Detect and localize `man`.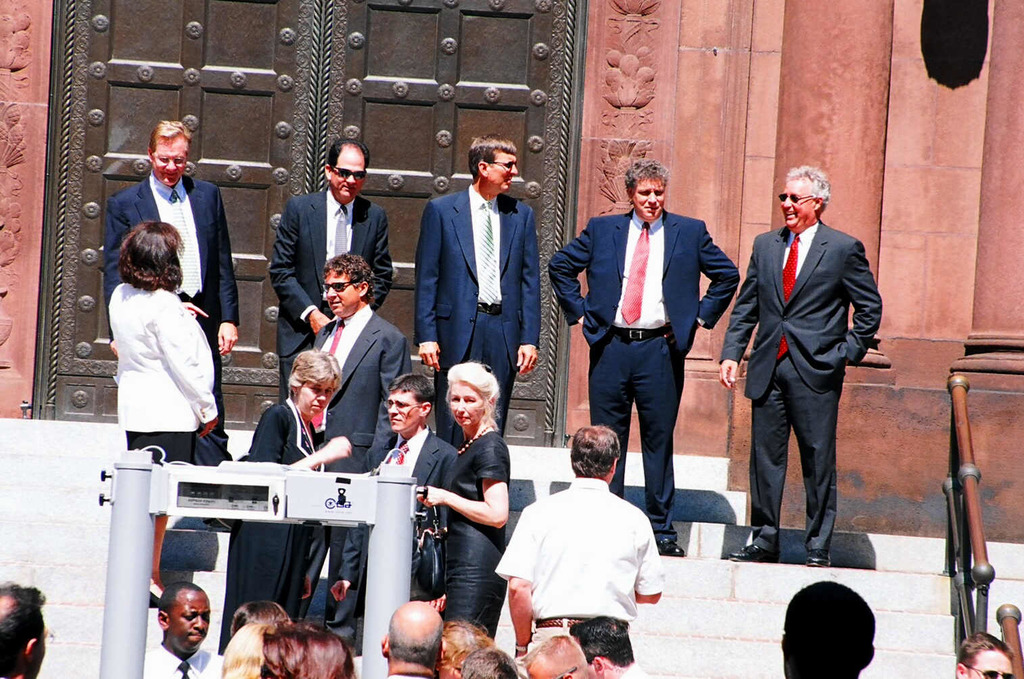
Localized at BBox(413, 133, 542, 450).
